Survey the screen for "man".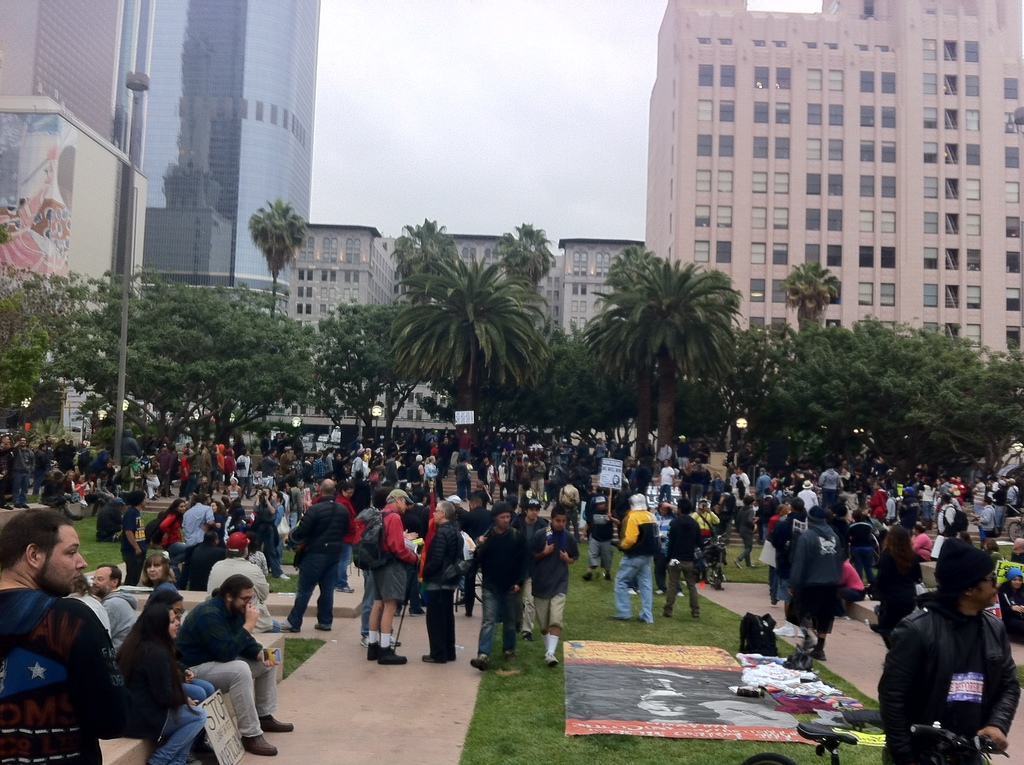
Survey found: 975, 499, 995, 541.
